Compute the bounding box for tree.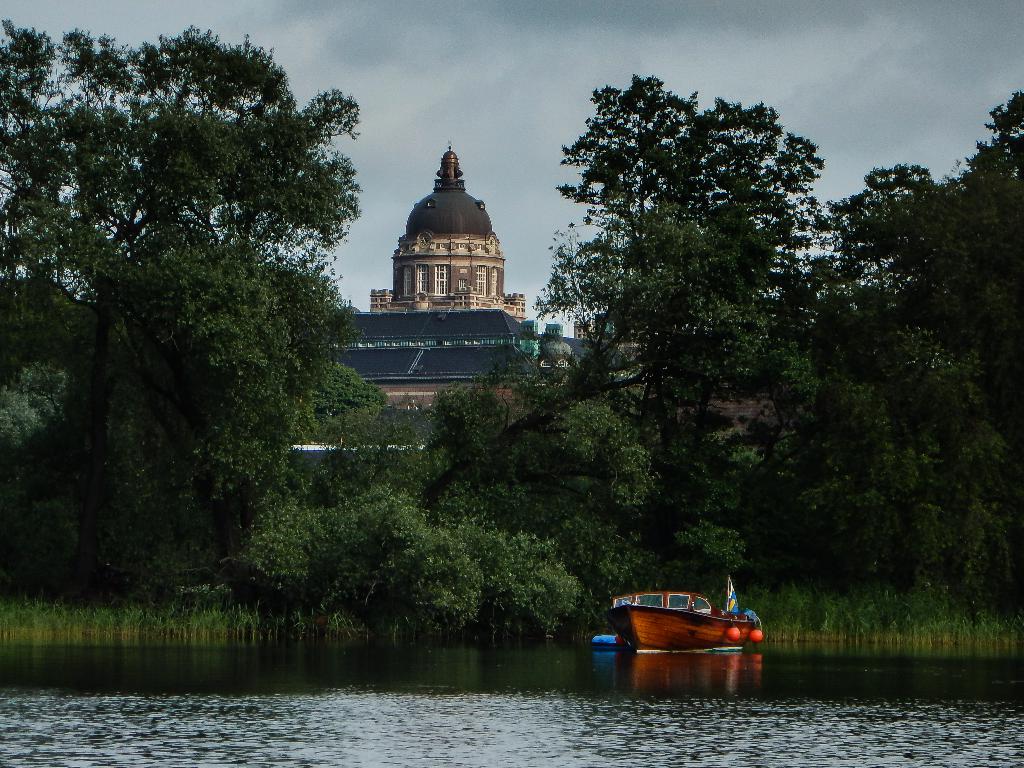
bbox=(813, 92, 1023, 564).
